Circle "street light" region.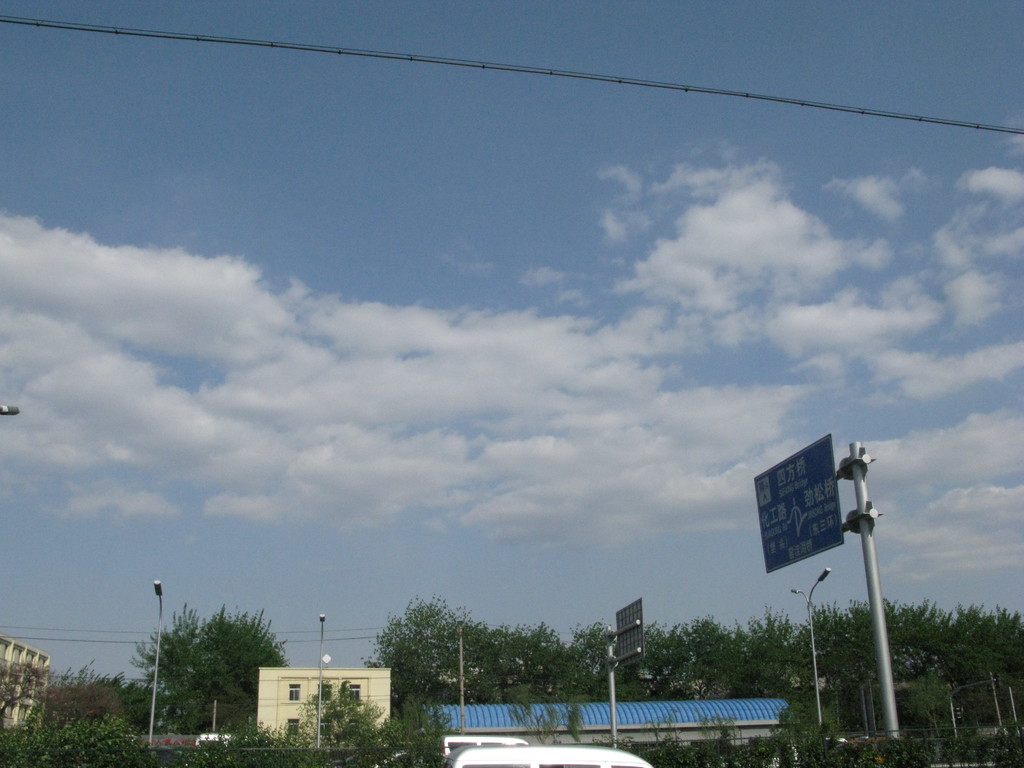
Region: <region>148, 578, 164, 749</region>.
